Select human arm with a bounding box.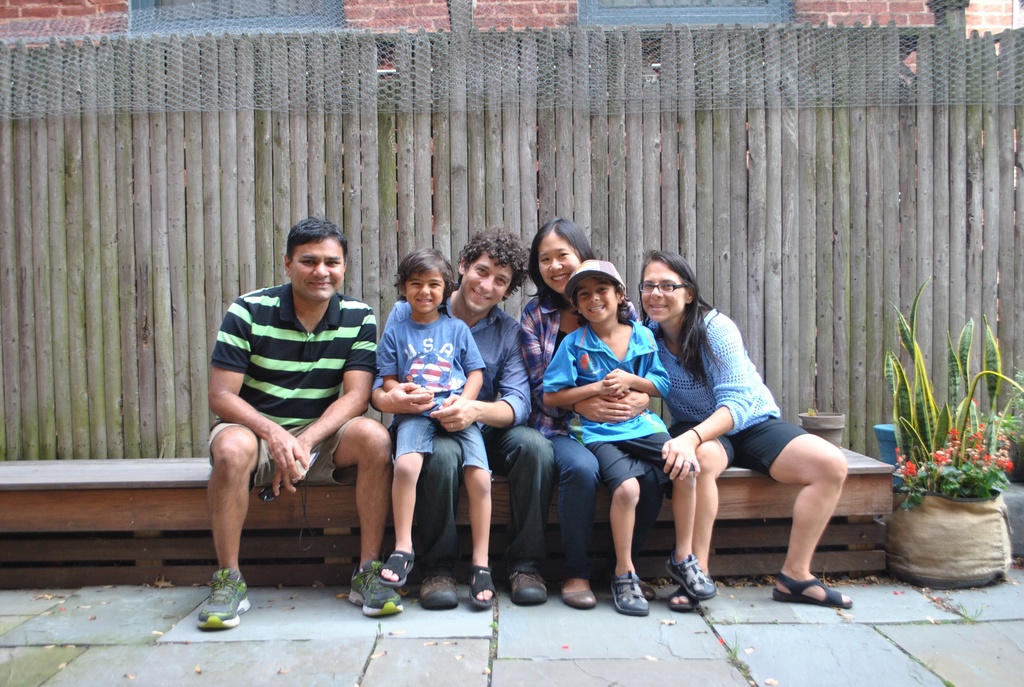
rect(295, 306, 371, 460).
